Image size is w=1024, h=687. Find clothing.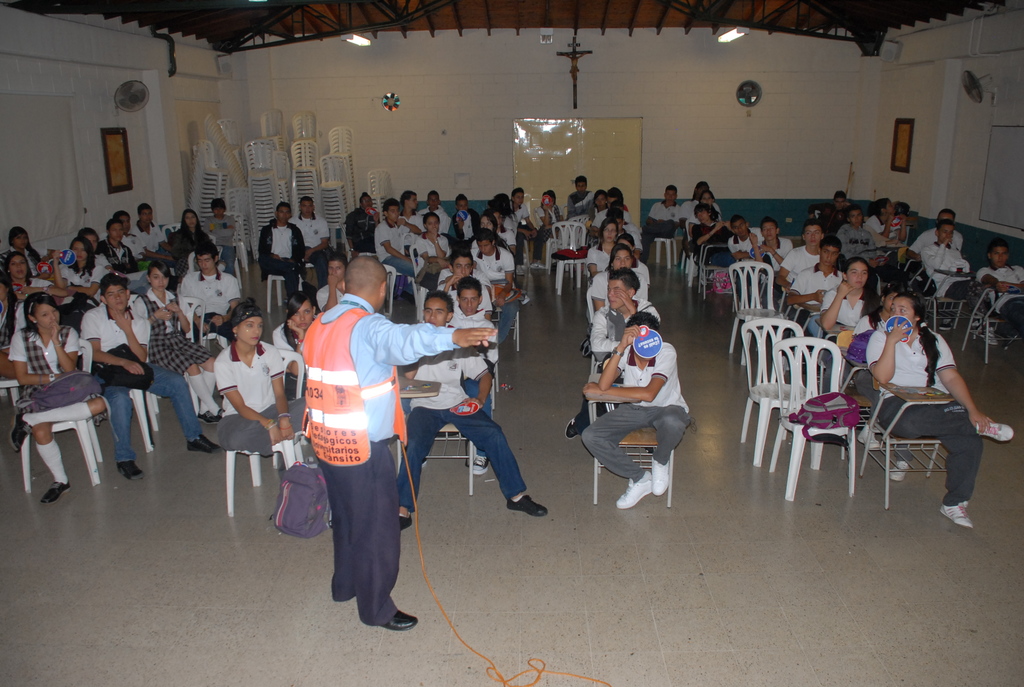
left=567, top=189, right=593, bottom=214.
